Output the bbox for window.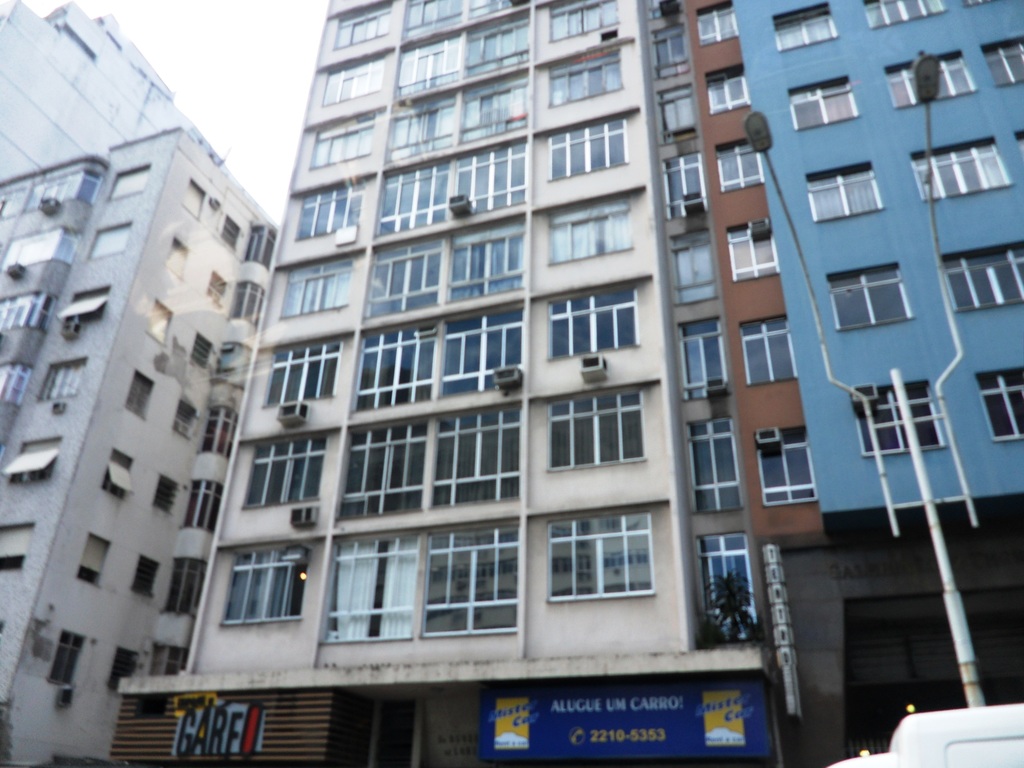
542 0 628 45.
